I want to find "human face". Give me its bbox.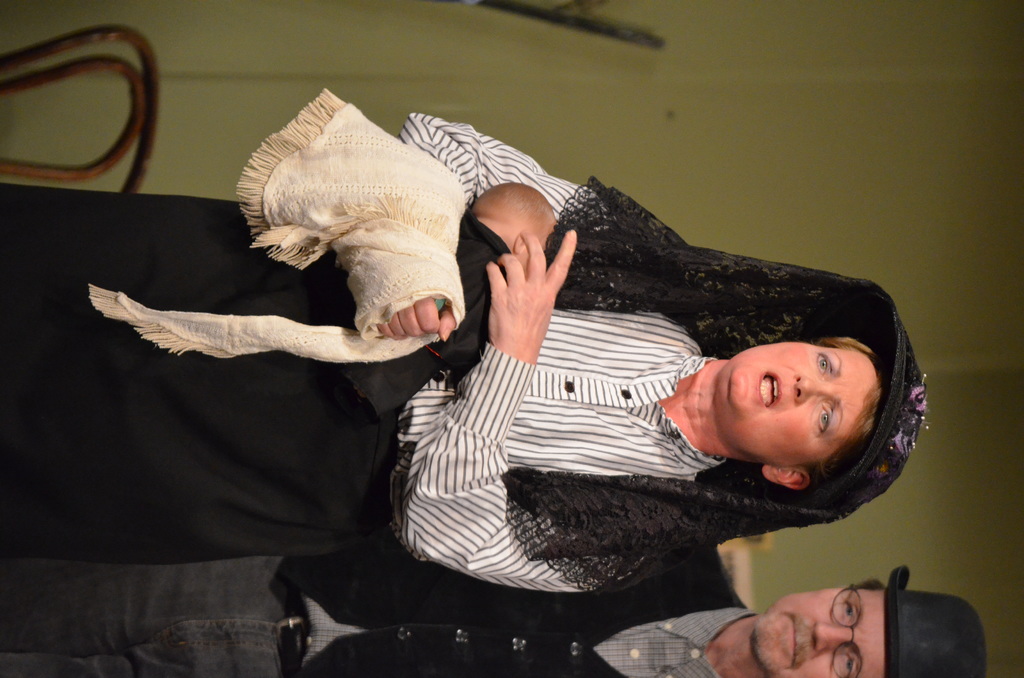
[left=731, top=343, right=880, bottom=462].
